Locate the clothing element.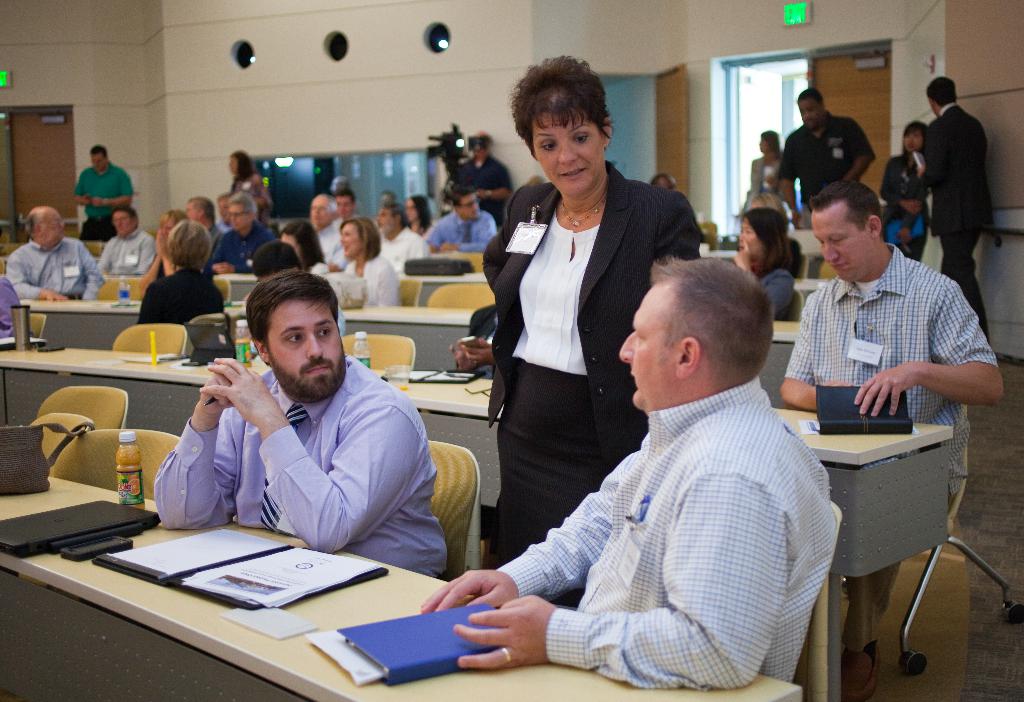
Element bbox: 299/256/325/277.
